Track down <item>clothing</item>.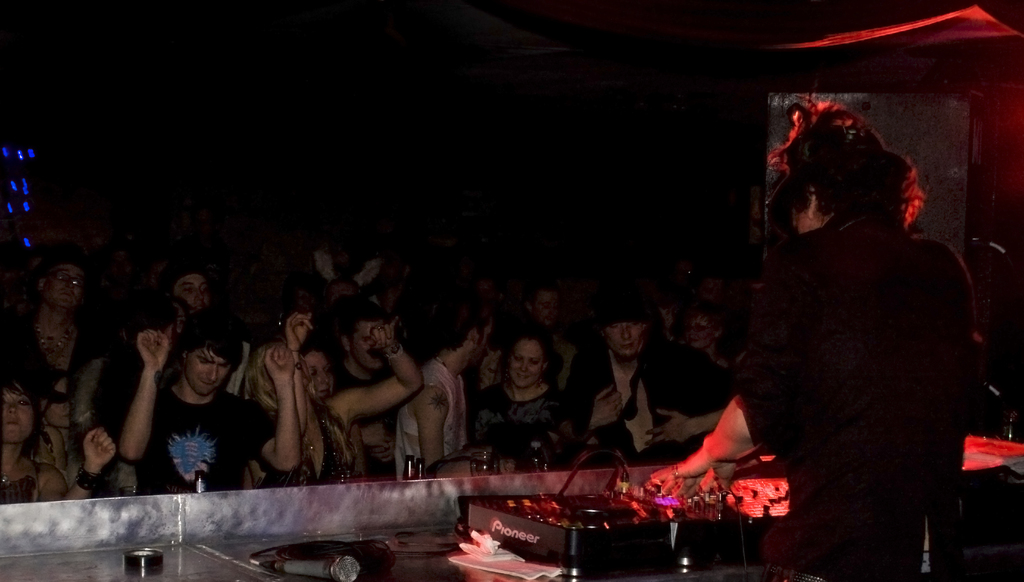
Tracked to pyautogui.locateOnScreen(732, 147, 990, 571).
